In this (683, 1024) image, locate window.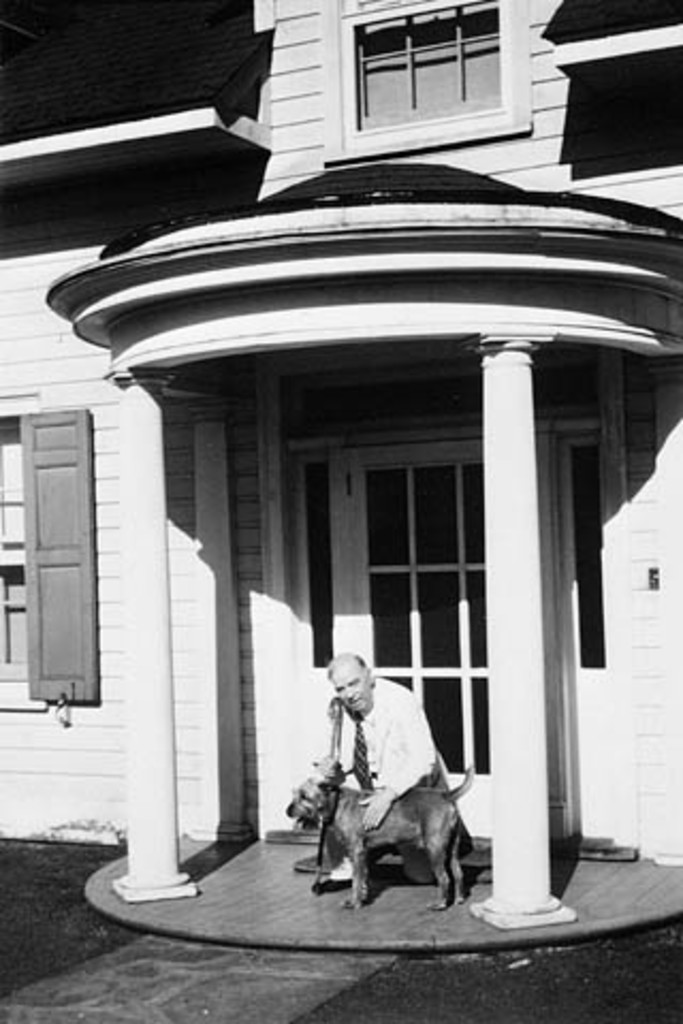
Bounding box: detection(557, 435, 613, 672).
